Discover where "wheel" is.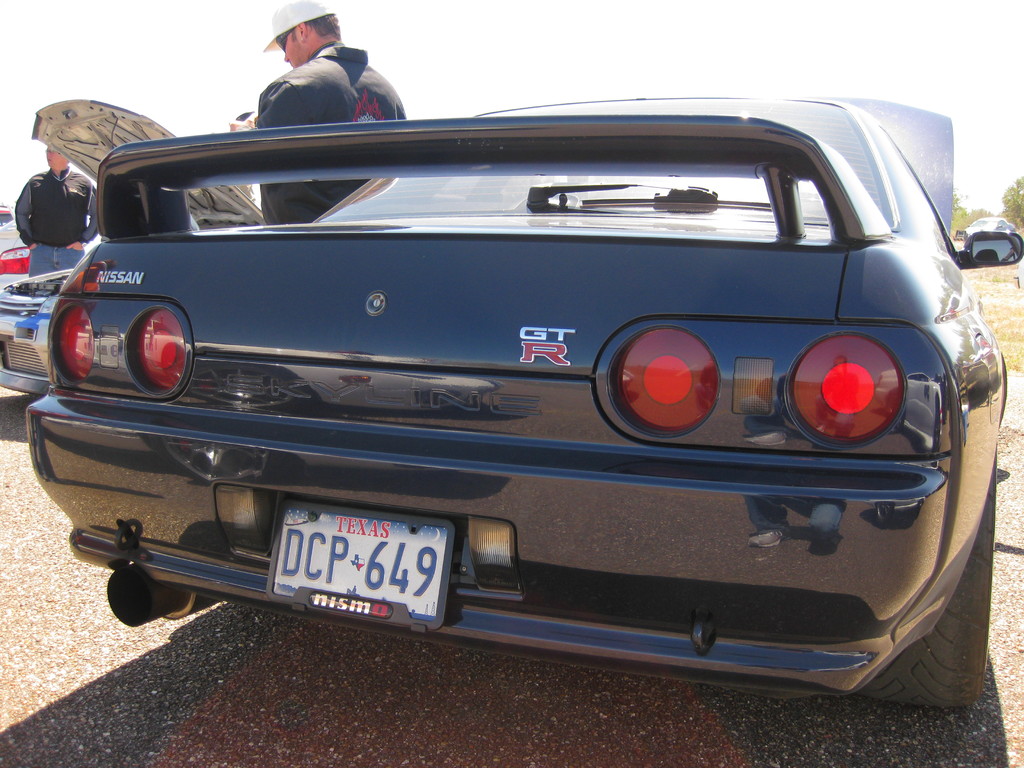
Discovered at bbox(859, 463, 992, 709).
